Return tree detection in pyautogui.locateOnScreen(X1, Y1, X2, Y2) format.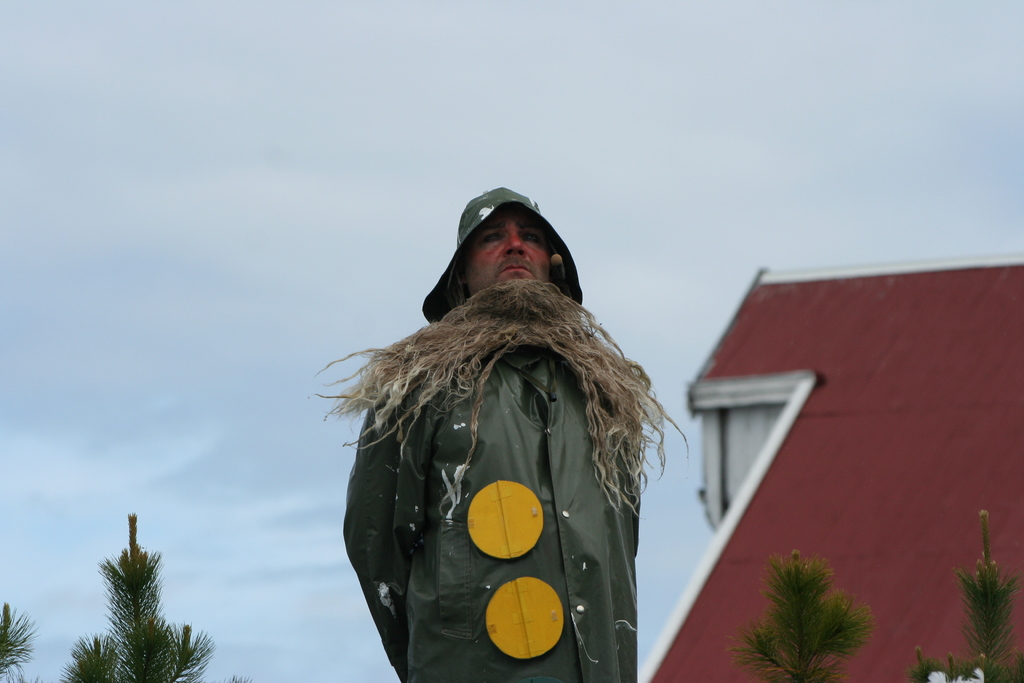
pyautogui.locateOnScreen(739, 550, 867, 682).
